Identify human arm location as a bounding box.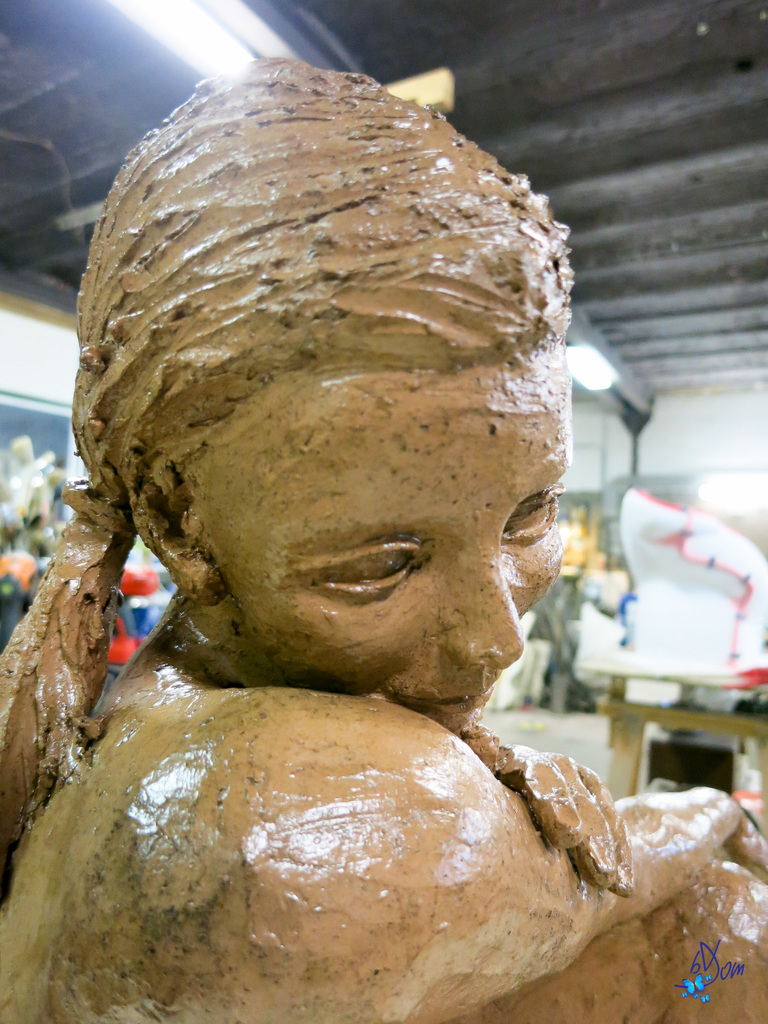
[x1=94, y1=691, x2=765, y2=1023].
